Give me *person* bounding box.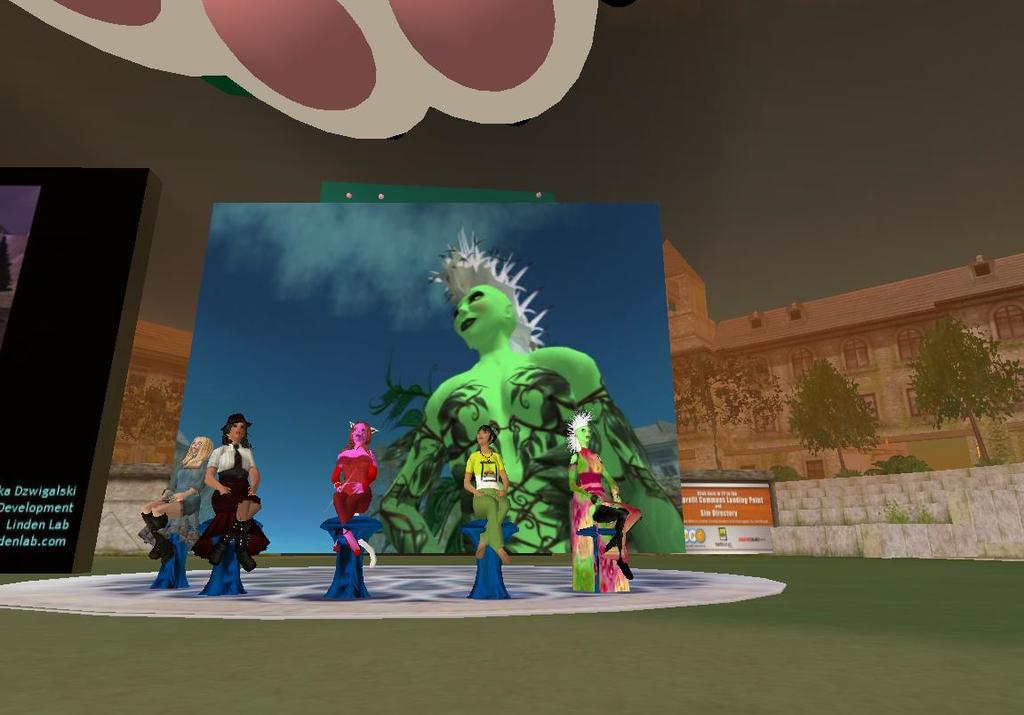
left=309, top=418, right=375, bottom=590.
